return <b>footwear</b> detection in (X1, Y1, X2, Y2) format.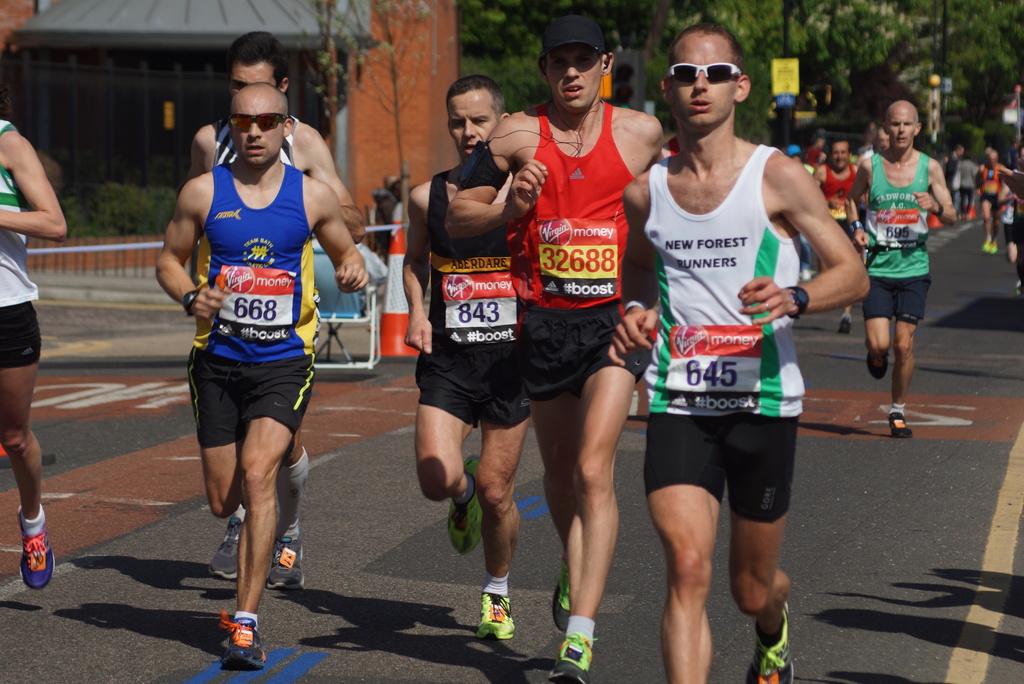
(220, 615, 265, 671).
